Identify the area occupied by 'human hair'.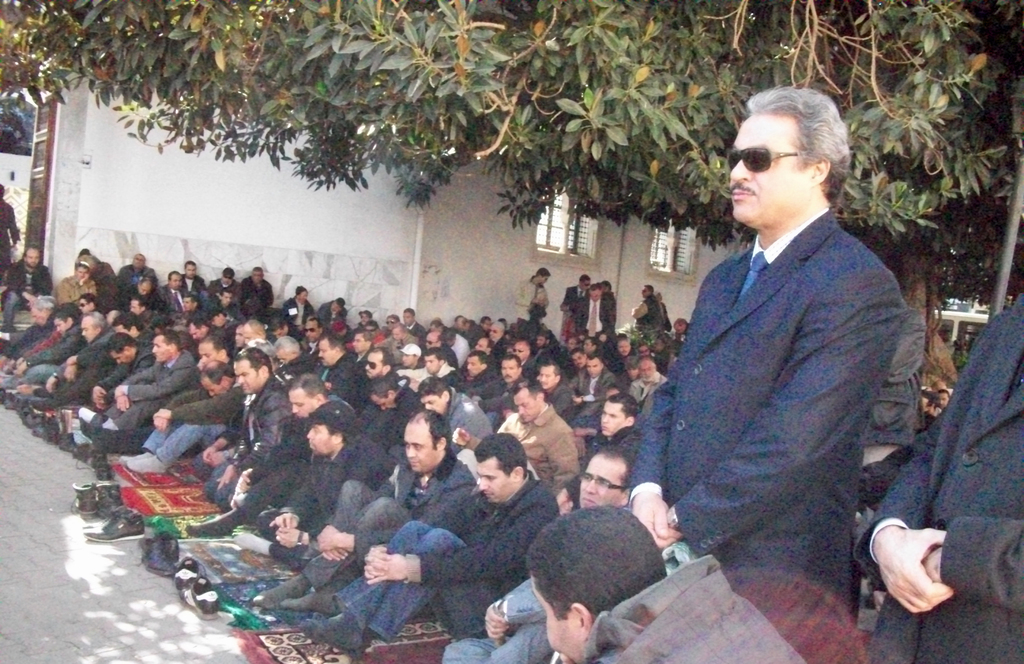
Area: BBox(408, 407, 452, 452).
